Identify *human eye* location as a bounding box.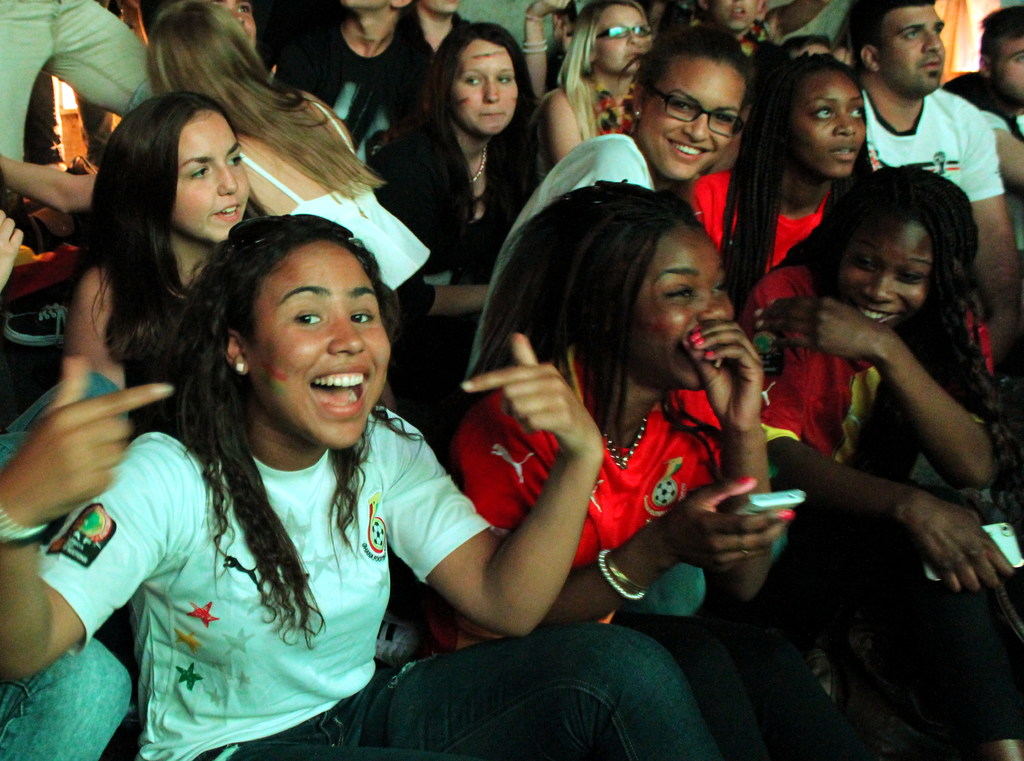
box=[664, 283, 696, 302].
